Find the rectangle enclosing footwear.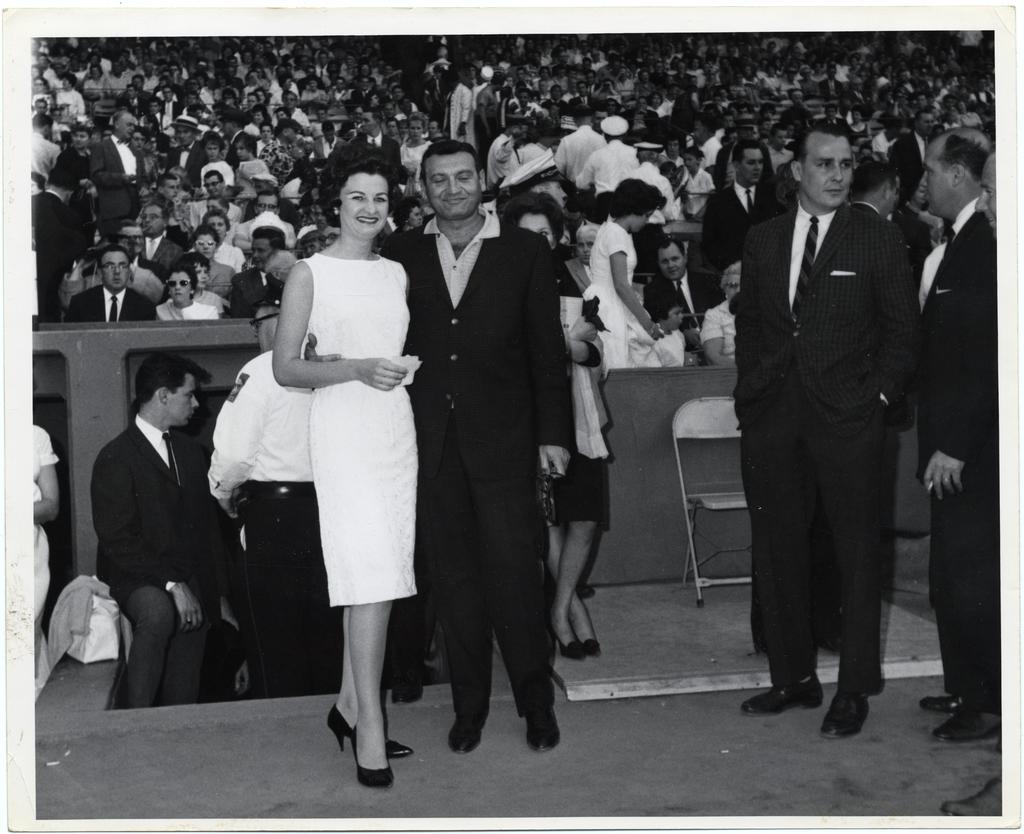
{"left": 746, "top": 676, "right": 822, "bottom": 710}.
